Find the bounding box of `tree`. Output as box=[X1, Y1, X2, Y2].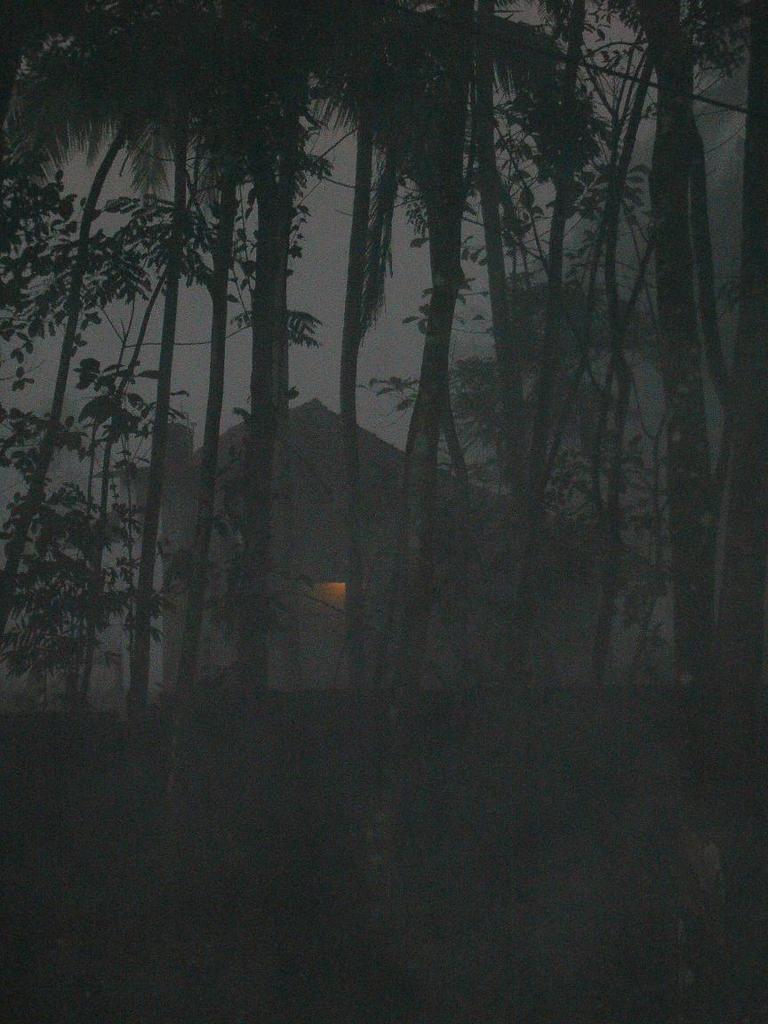
box=[31, 33, 756, 916].
